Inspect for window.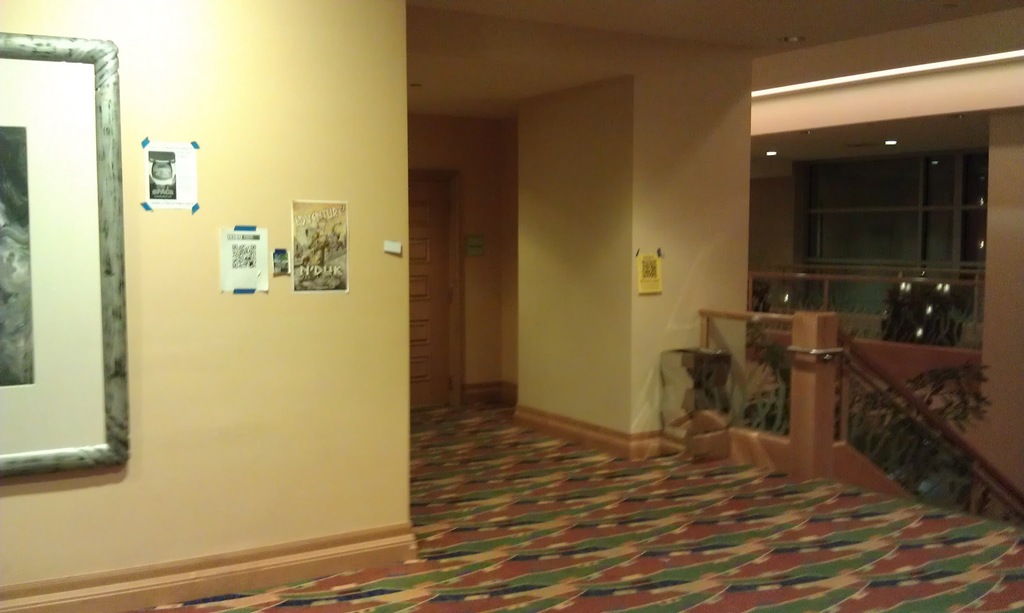
Inspection: [798,143,987,350].
